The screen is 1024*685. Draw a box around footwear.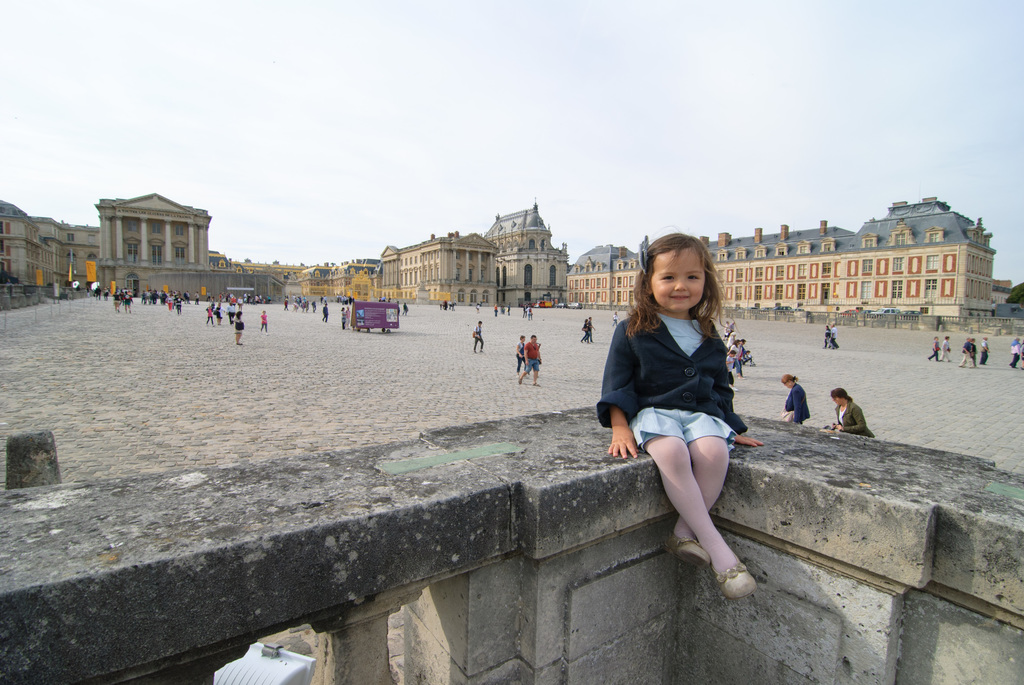
<box>475,350,479,352</box>.
